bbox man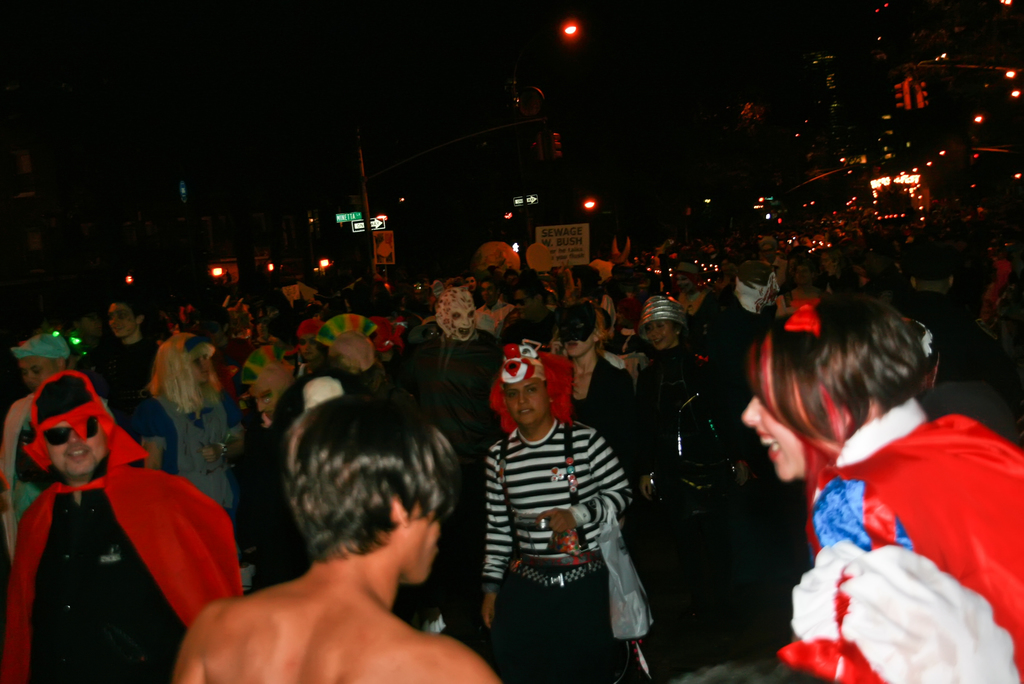
l=0, t=361, r=250, b=683
